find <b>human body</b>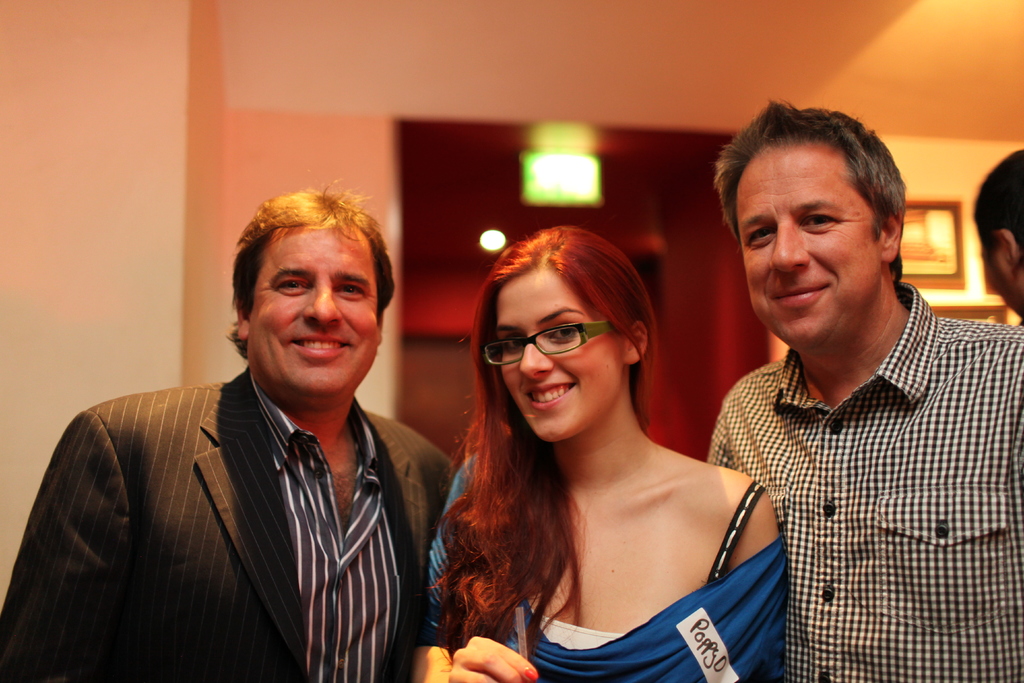
[left=699, top=94, right=1023, bottom=682]
